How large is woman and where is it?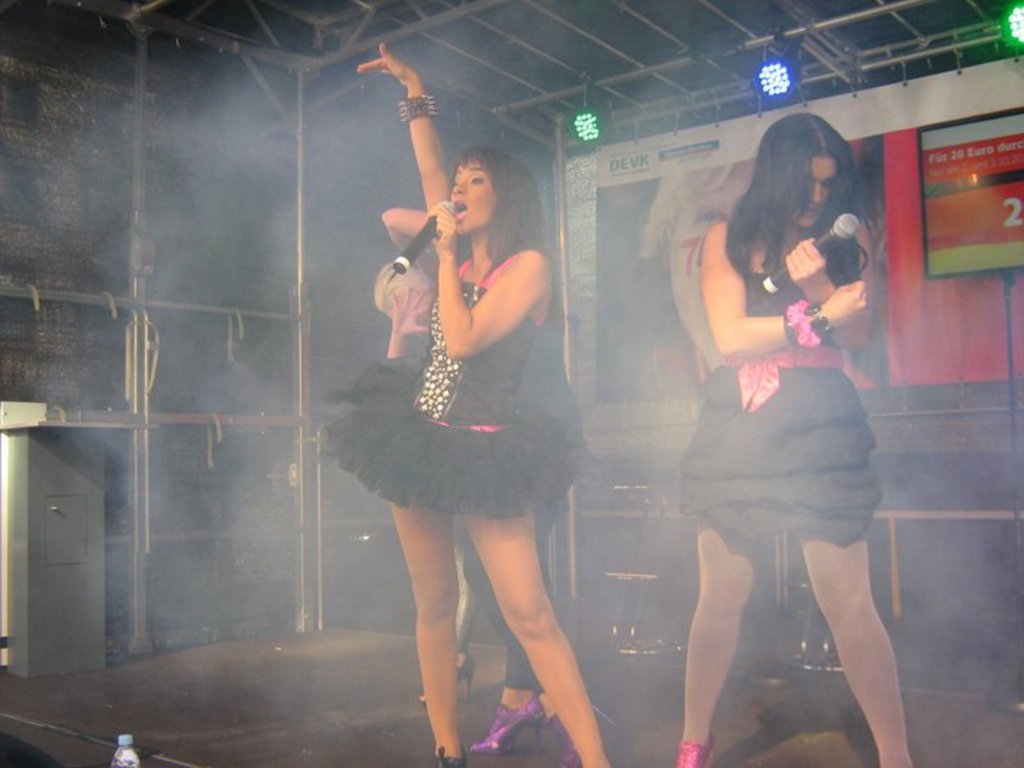
Bounding box: 656 110 902 714.
